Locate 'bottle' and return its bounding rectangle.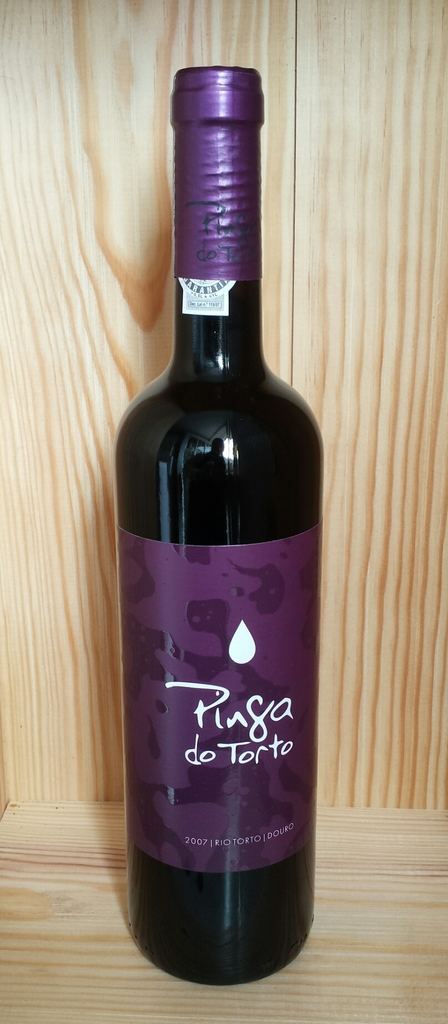
(x1=115, y1=65, x2=320, y2=983).
